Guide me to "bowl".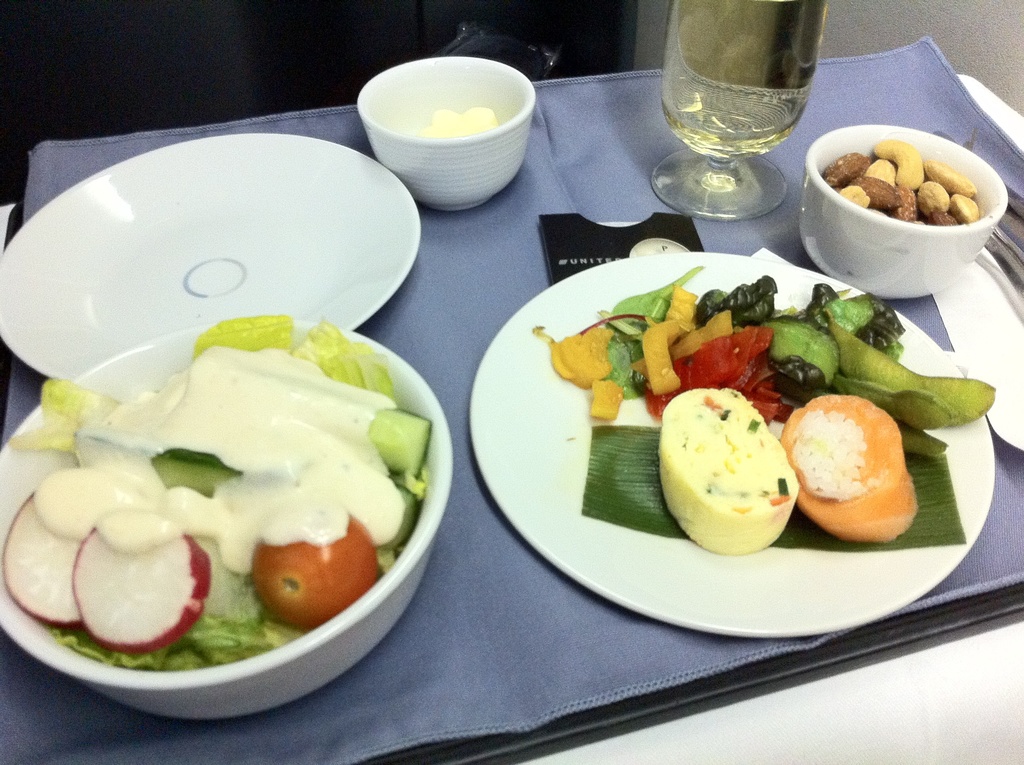
Guidance: BBox(798, 125, 1012, 303).
